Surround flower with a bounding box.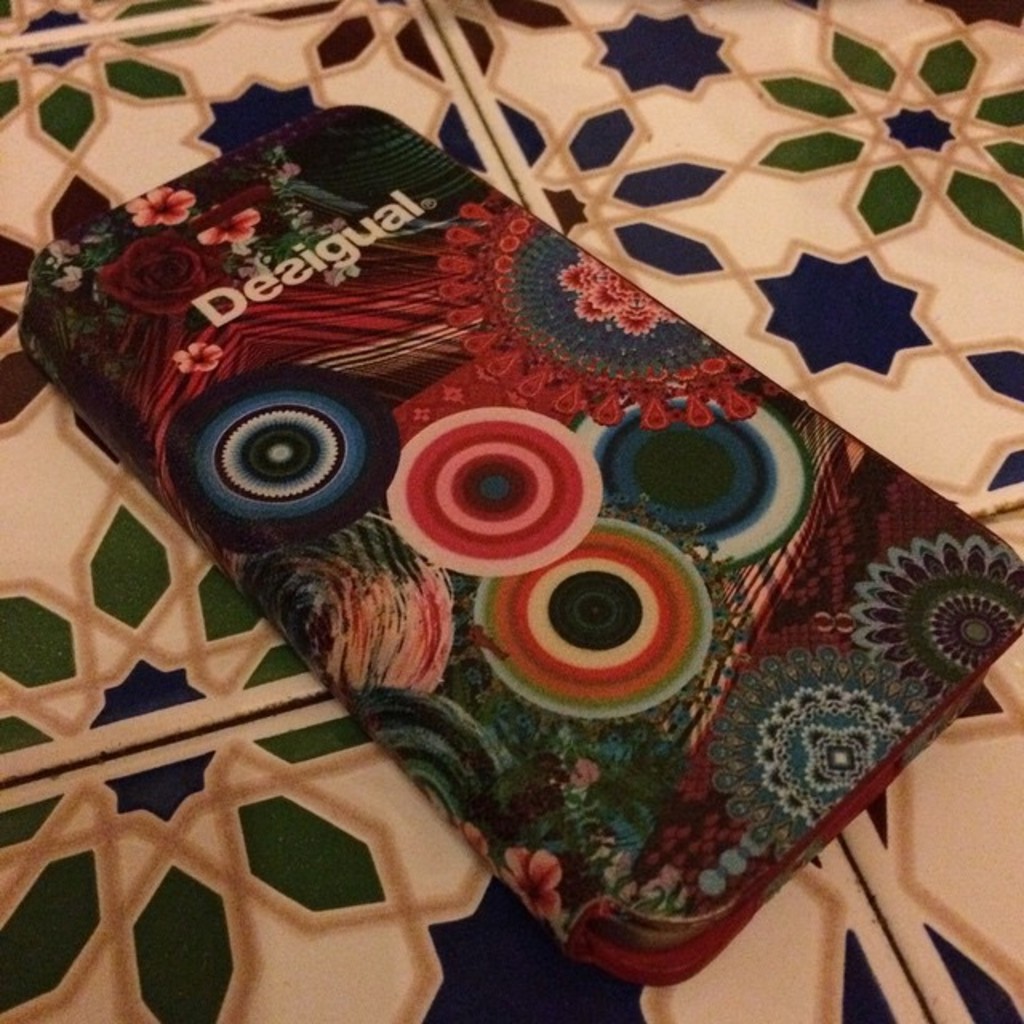
{"left": 170, "top": 339, "right": 224, "bottom": 370}.
